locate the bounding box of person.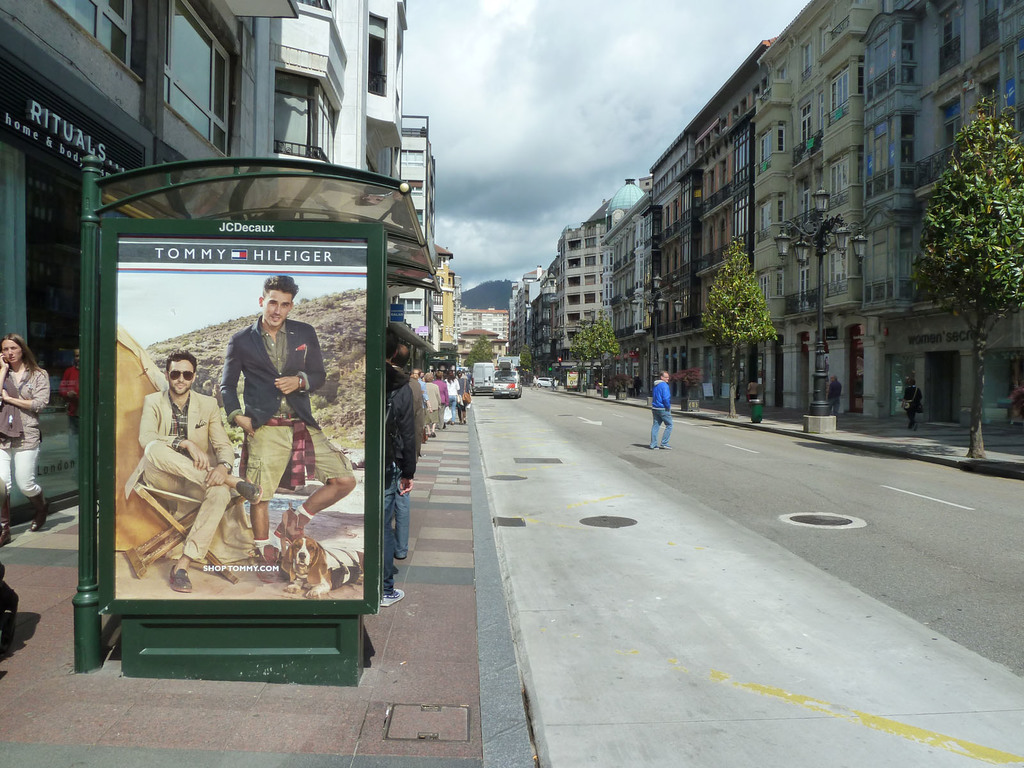
Bounding box: region(902, 379, 922, 433).
